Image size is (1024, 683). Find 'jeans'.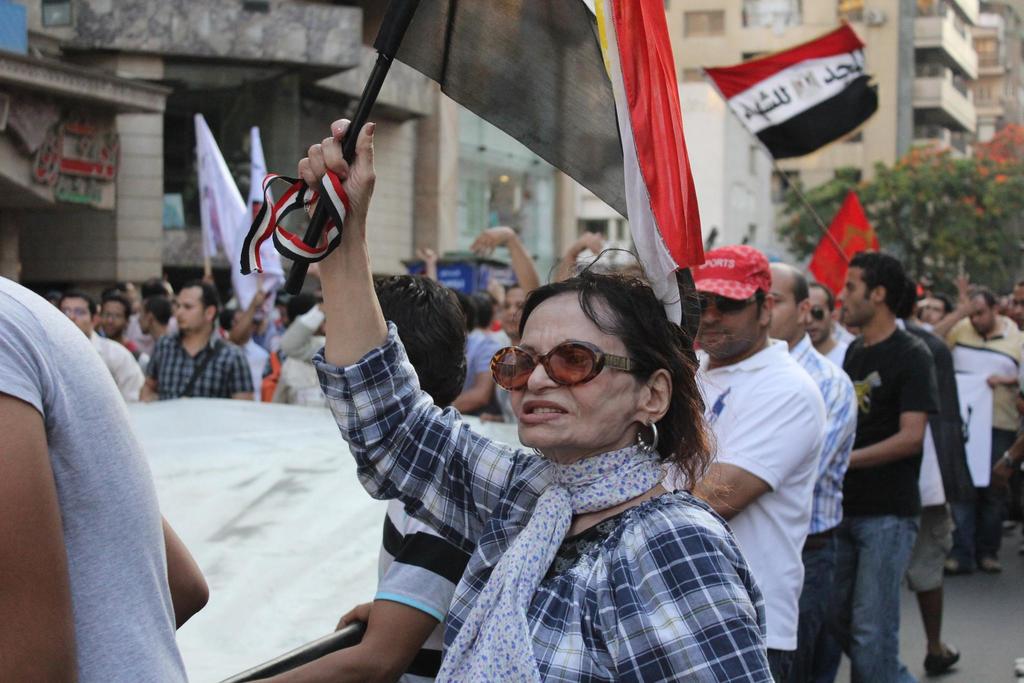
x1=838, y1=510, x2=934, y2=668.
